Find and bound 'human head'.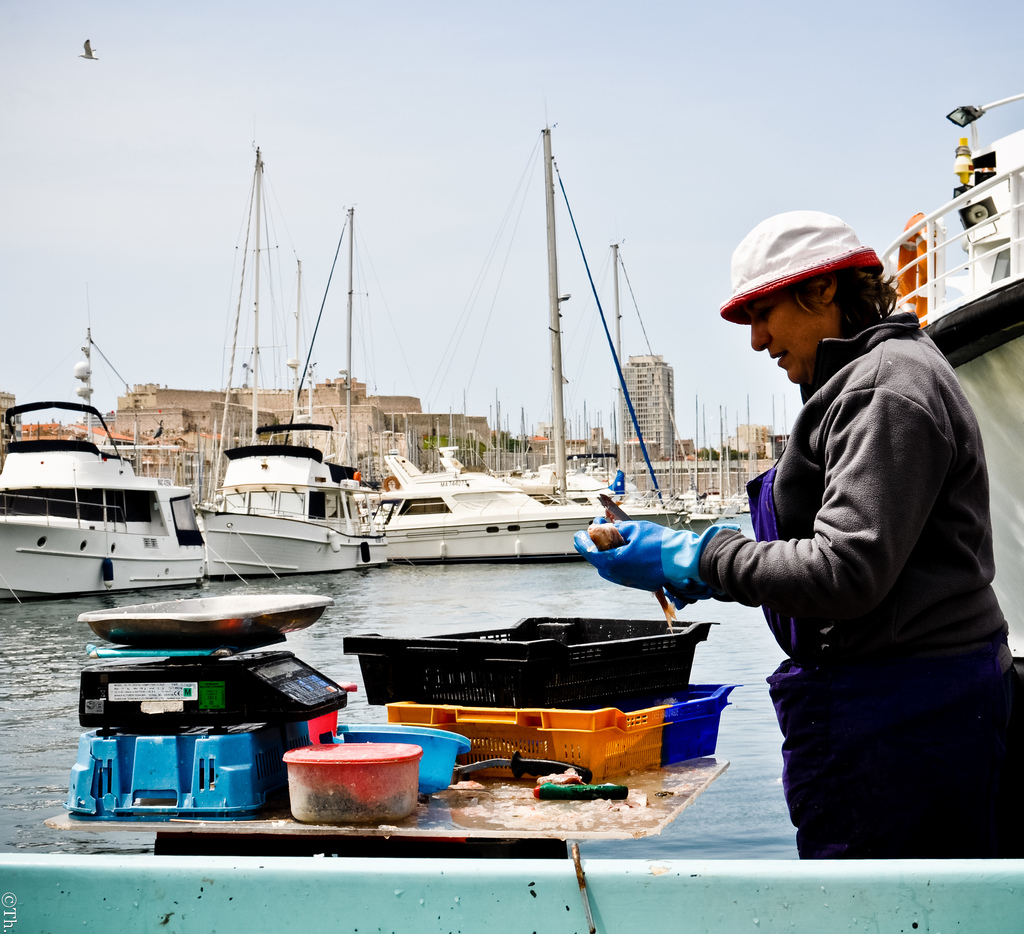
Bound: 733 208 916 391.
